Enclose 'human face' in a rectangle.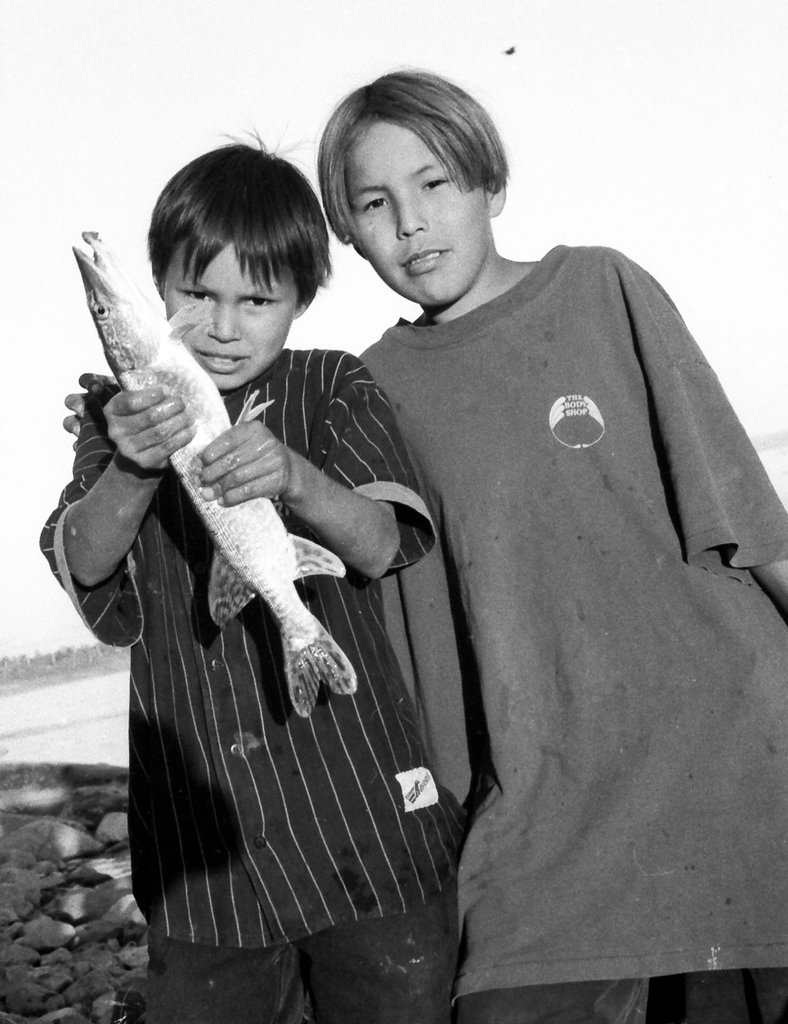
(169,243,300,392).
